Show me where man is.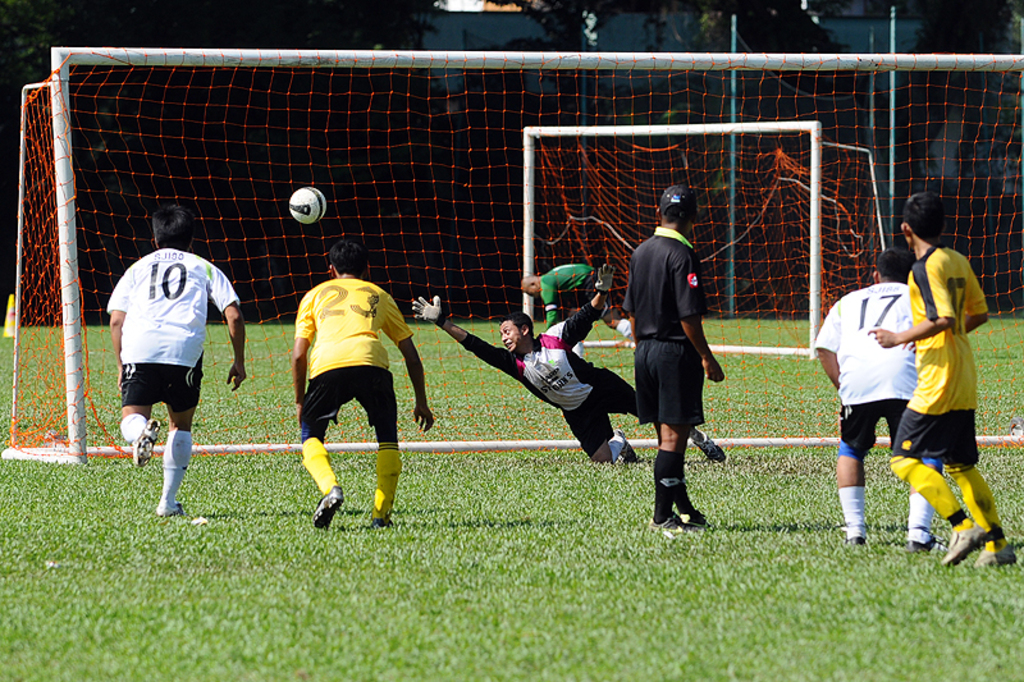
man is at left=868, top=188, right=1023, bottom=571.
